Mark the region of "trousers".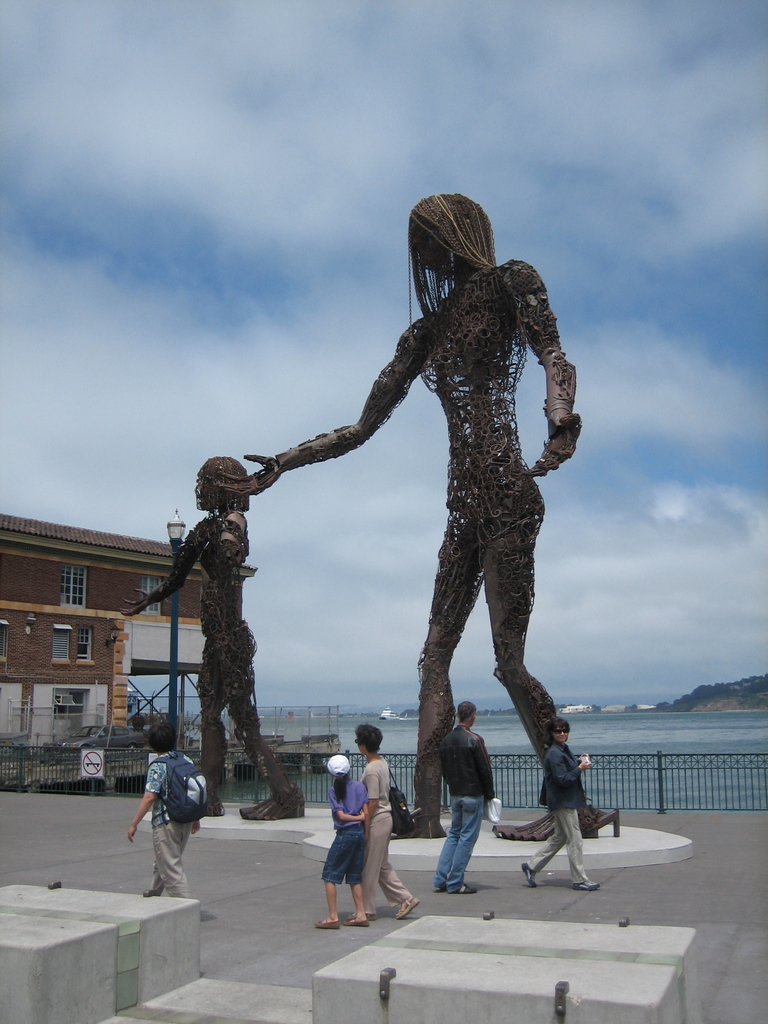
Region: box(526, 804, 584, 884).
